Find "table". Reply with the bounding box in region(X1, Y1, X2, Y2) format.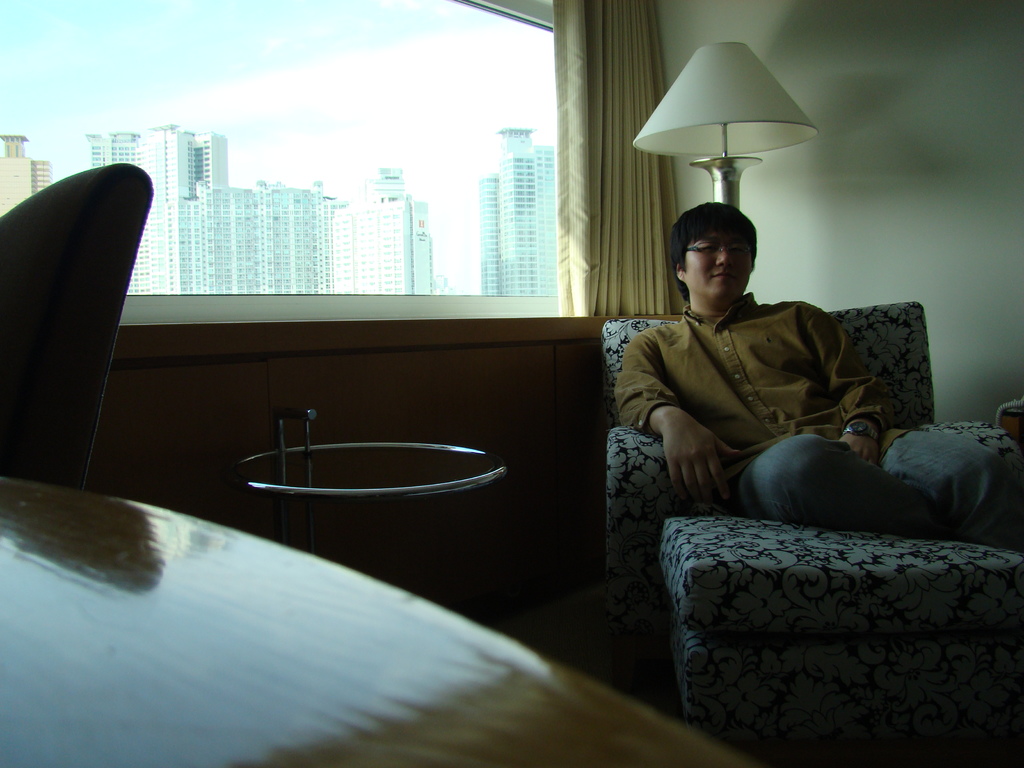
region(217, 407, 555, 628).
